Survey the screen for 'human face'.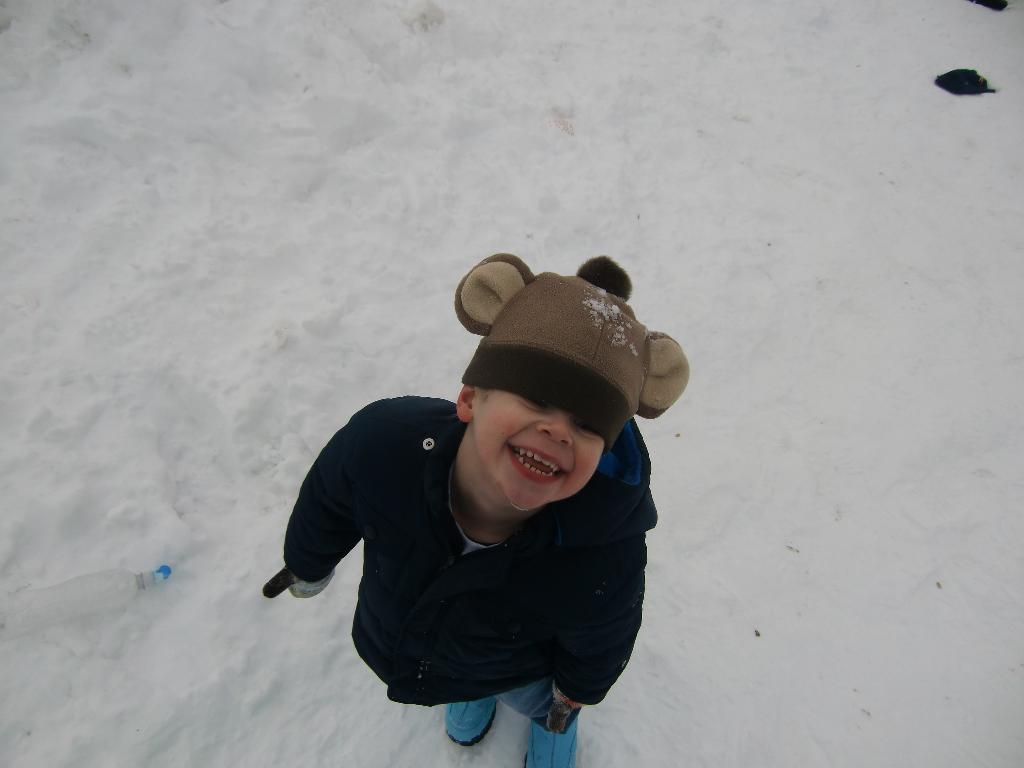
Survey found: bbox(473, 387, 607, 507).
